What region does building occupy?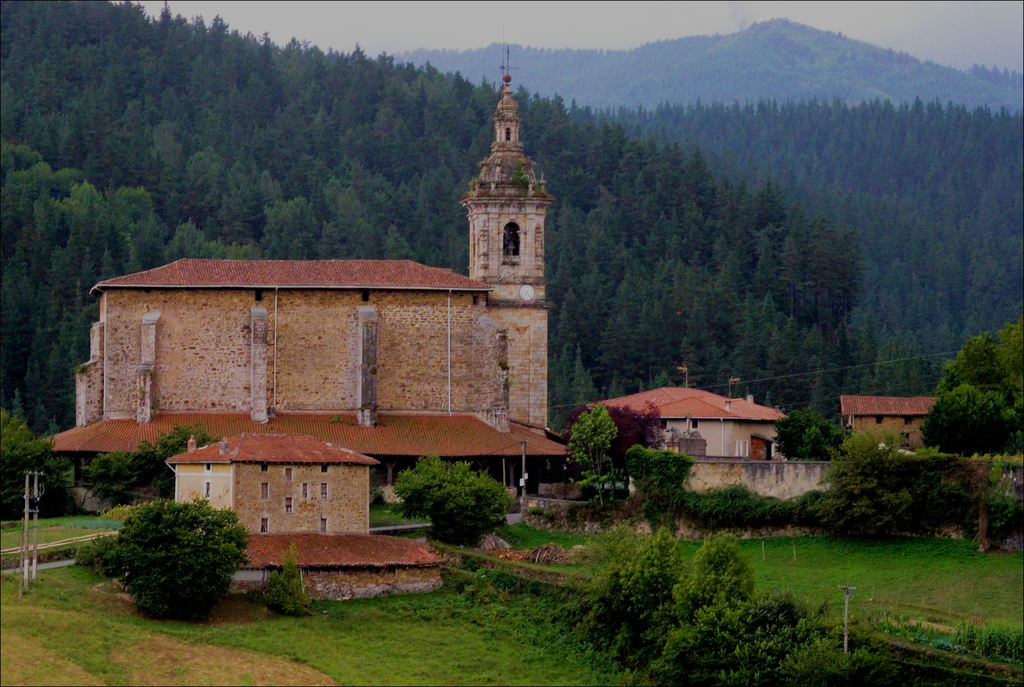
BBox(168, 430, 371, 533).
